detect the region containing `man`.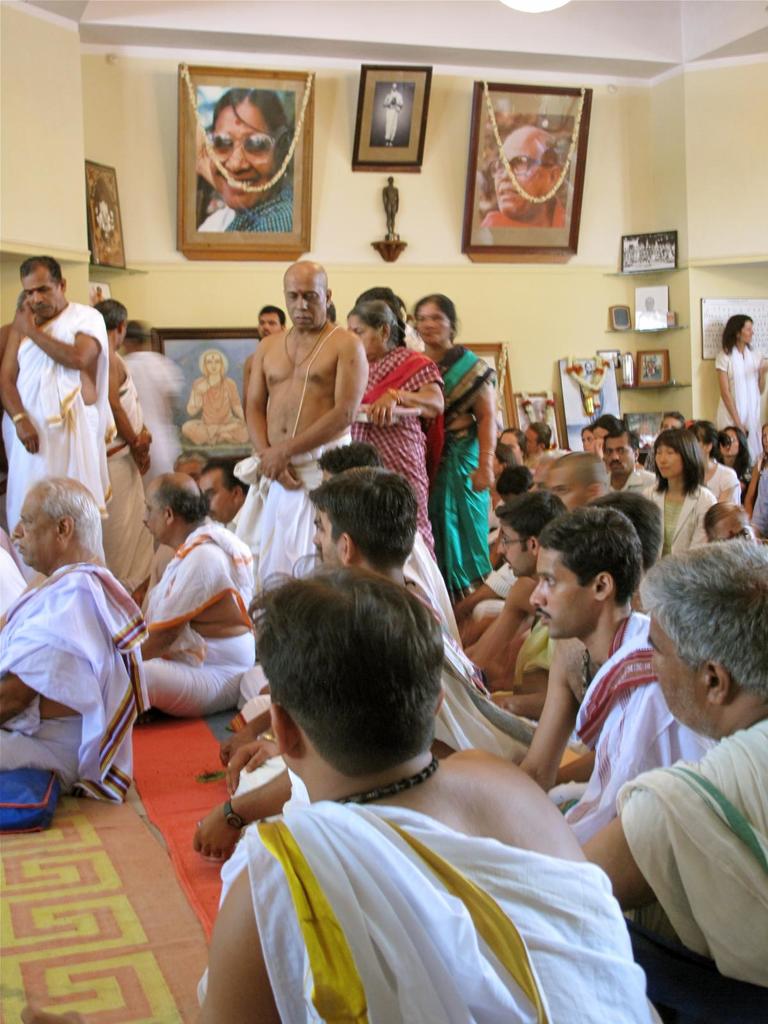
<box>13,455,158,835</box>.
